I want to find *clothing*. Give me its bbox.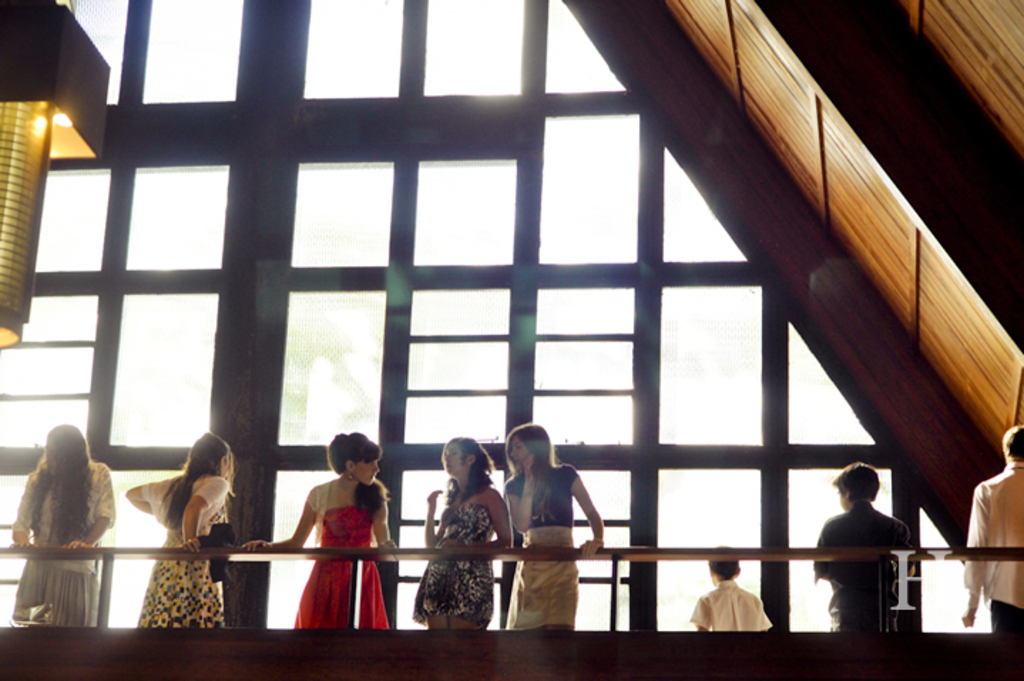
x1=960, y1=457, x2=1023, y2=638.
